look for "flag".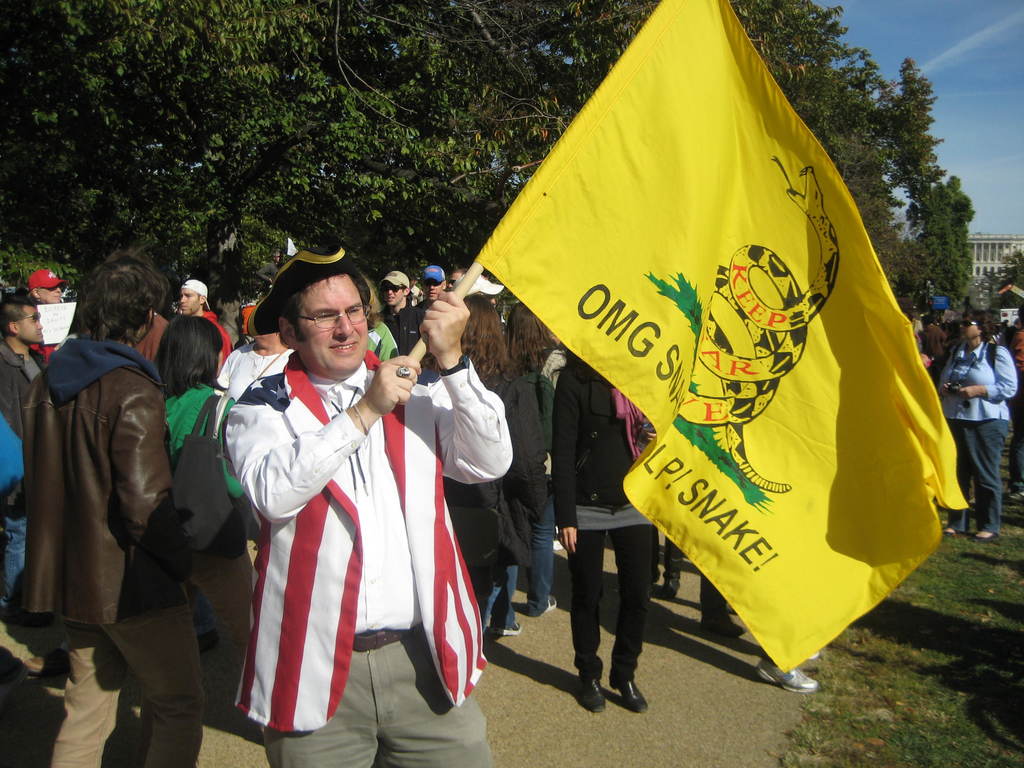
Found: (left=448, top=0, right=950, bottom=659).
